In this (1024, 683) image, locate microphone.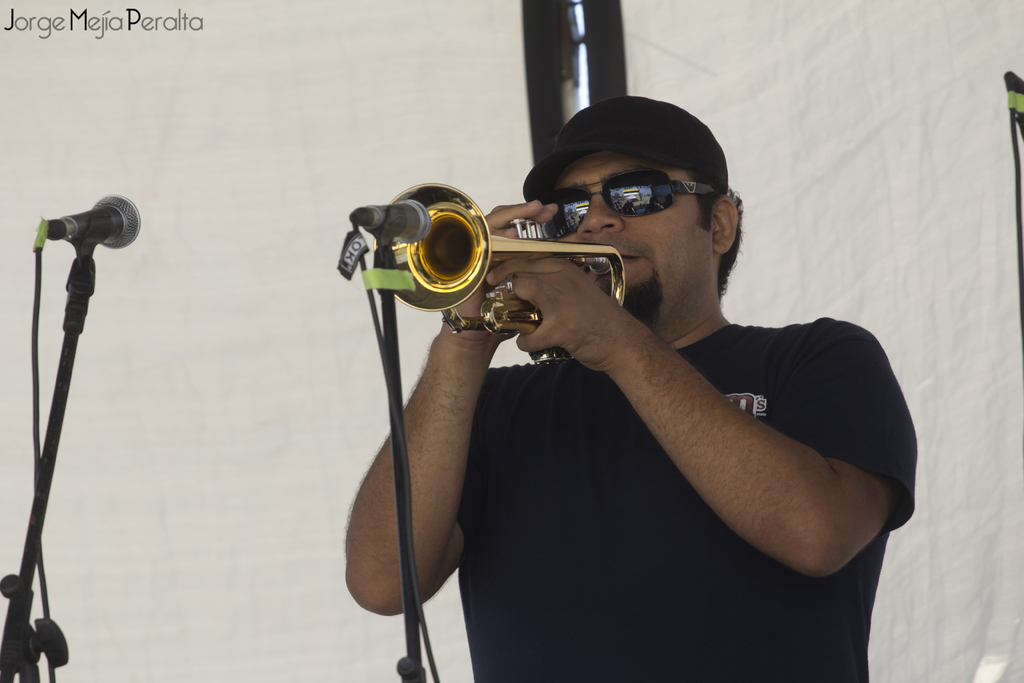
Bounding box: bbox=(349, 198, 434, 251).
